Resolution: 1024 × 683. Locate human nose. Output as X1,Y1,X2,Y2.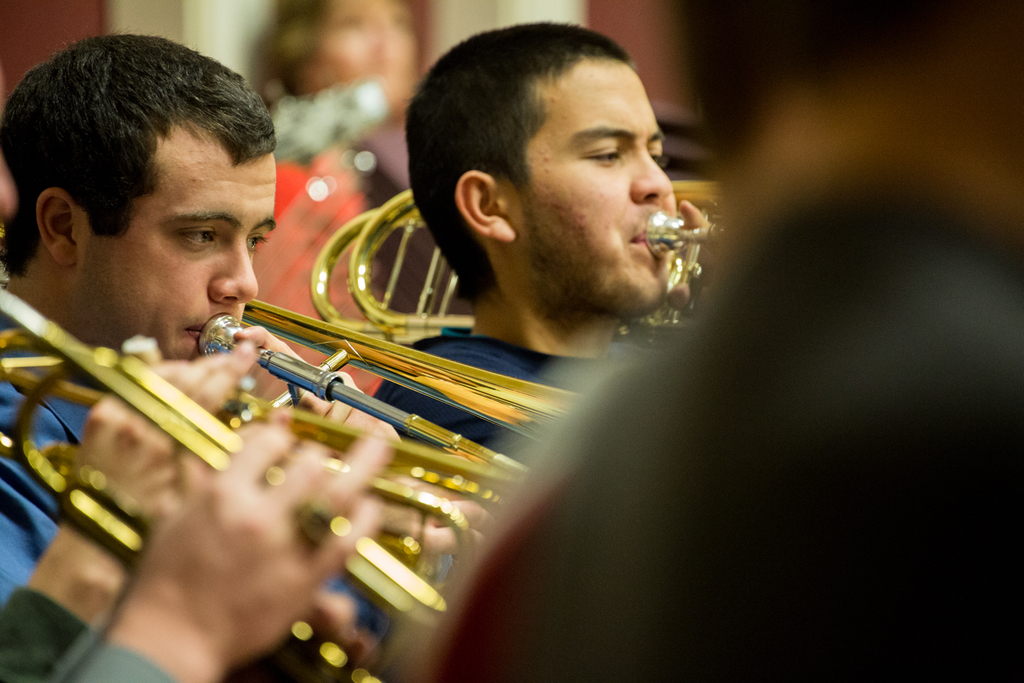
210,245,255,304.
